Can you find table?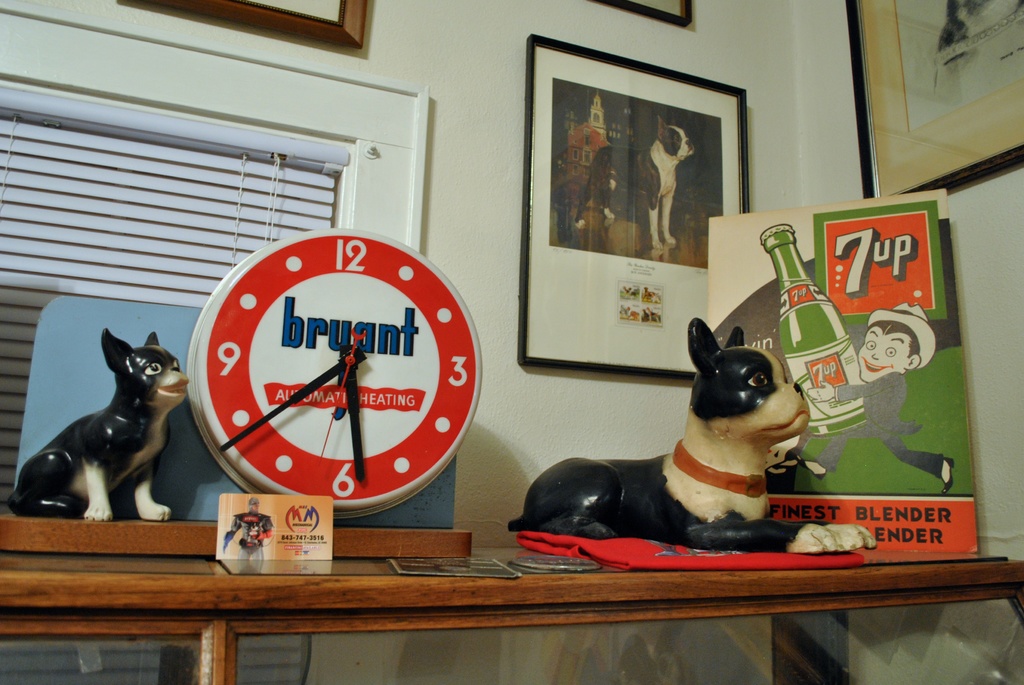
Yes, bounding box: box=[0, 547, 1023, 684].
